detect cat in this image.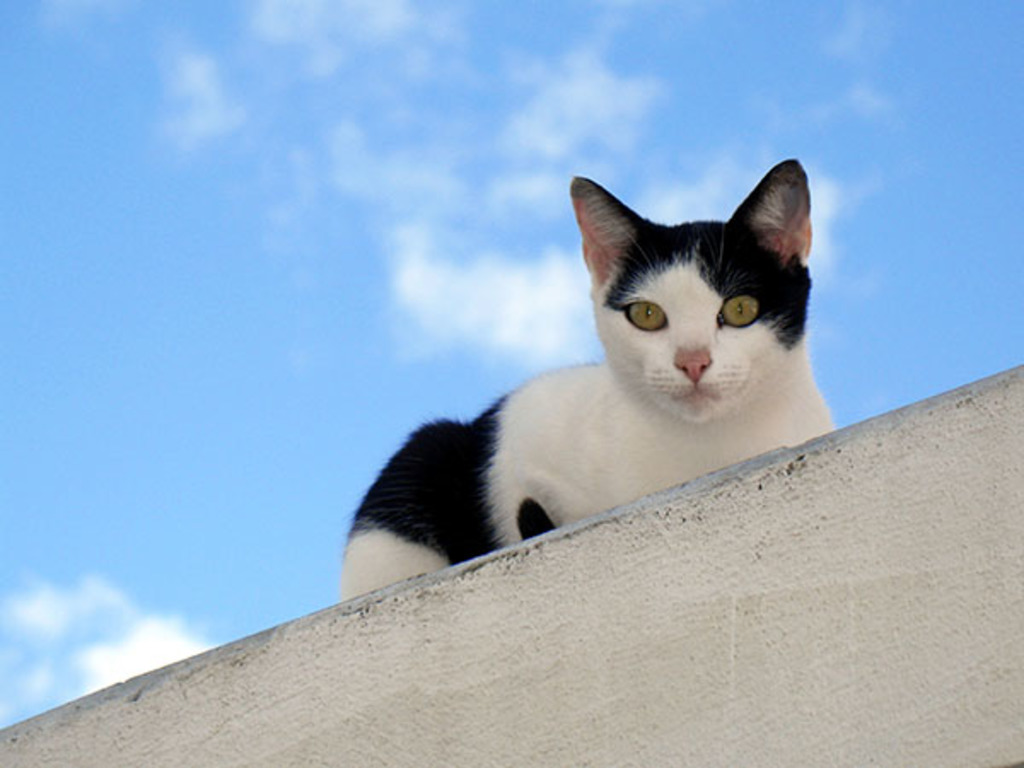
Detection: 340:157:833:601.
